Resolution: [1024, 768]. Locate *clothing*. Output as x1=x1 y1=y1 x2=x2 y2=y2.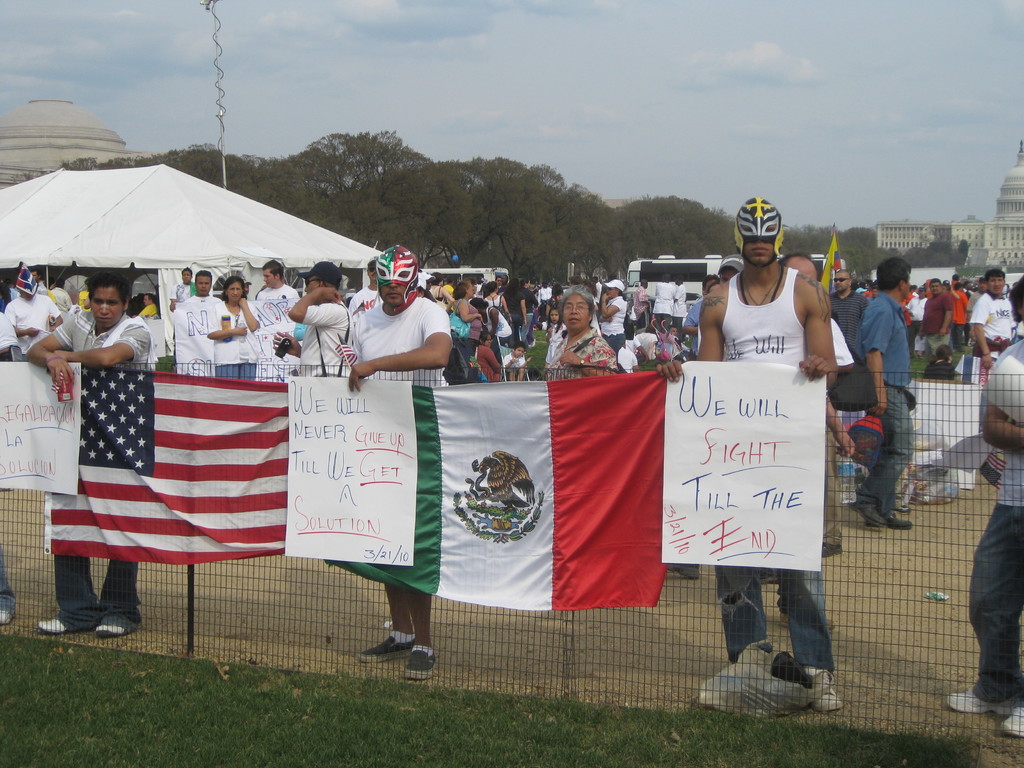
x1=973 y1=287 x2=1021 y2=353.
